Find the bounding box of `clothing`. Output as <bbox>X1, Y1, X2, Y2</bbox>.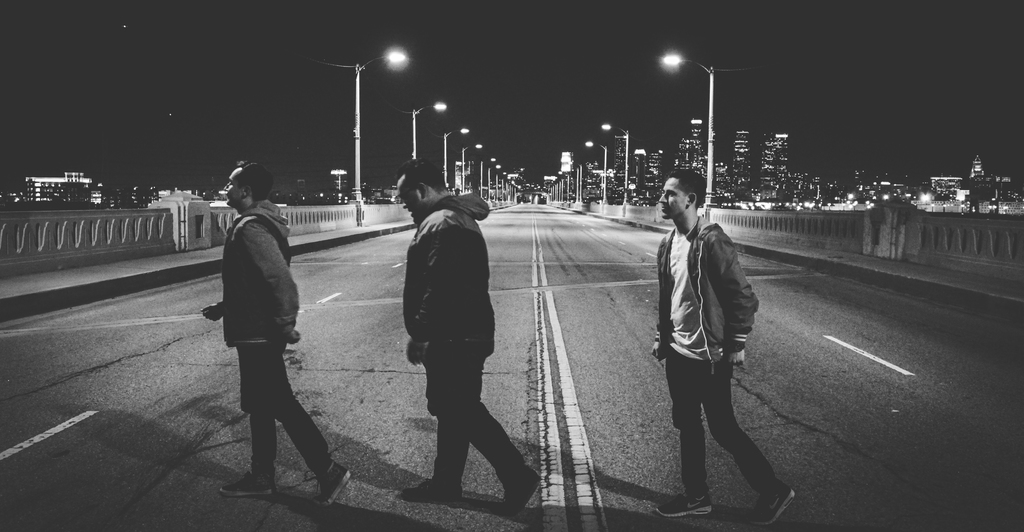
<bbox>660, 218, 774, 492</bbox>.
